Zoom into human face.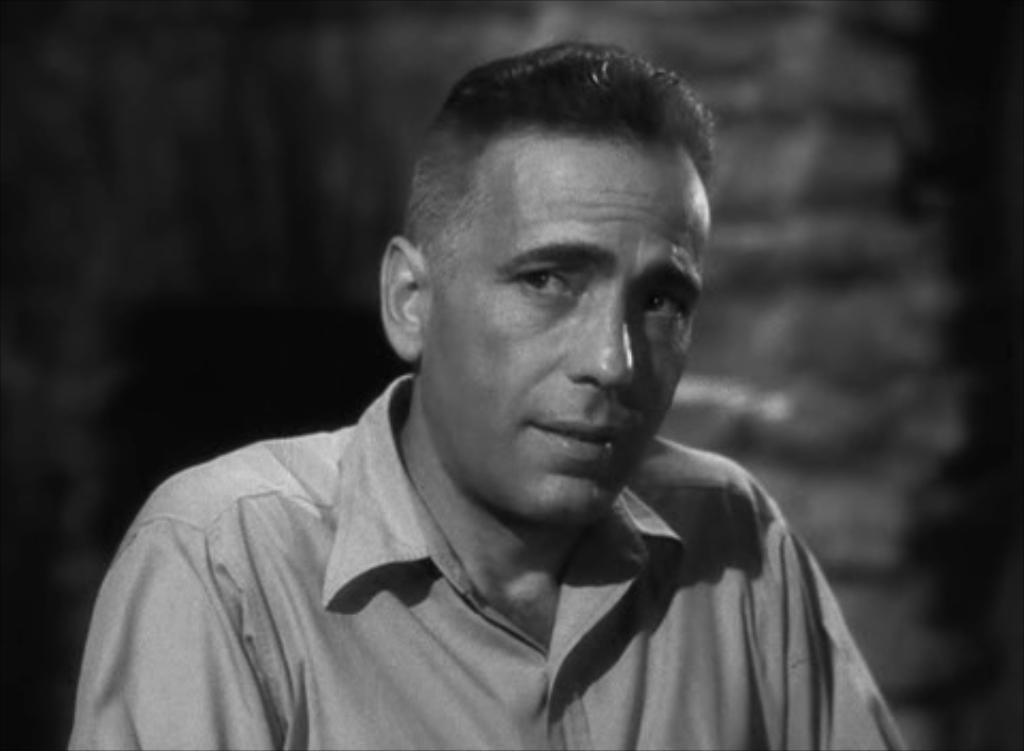
Zoom target: box(425, 139, 706, 531).
